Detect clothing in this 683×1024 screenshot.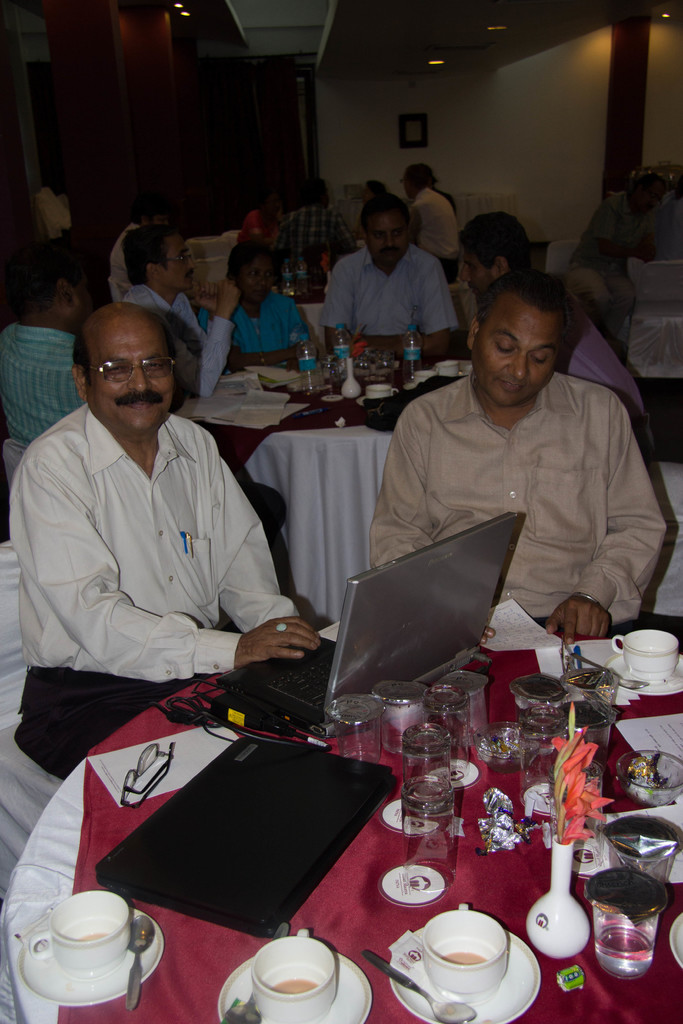
Detection: pyautogui.locateOnScreen(569, 188, 656, 342).
